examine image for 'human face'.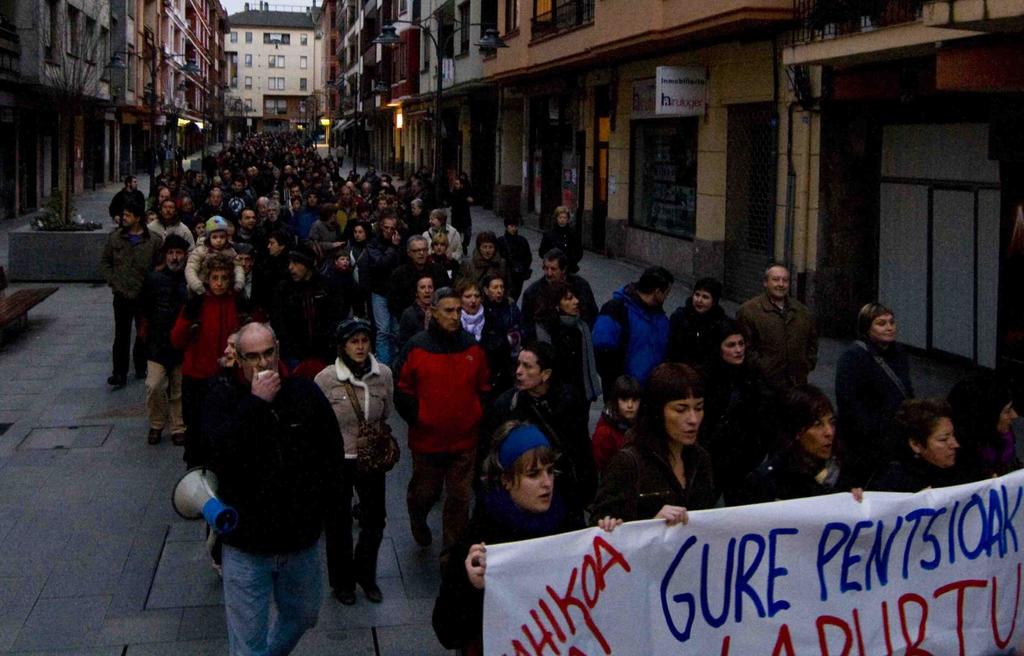
Examination result: rect(344, 331, 369, 364).
